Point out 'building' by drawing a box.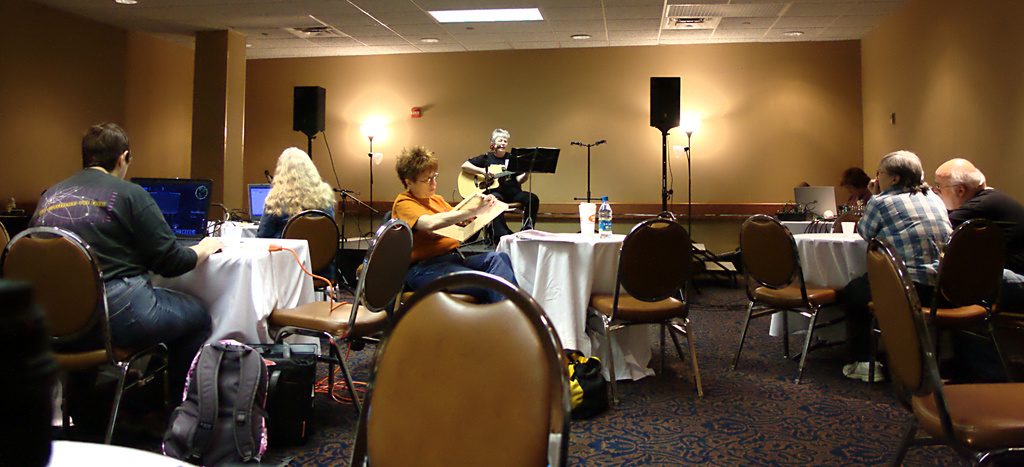
crop(0, 0, 1023, 466).
